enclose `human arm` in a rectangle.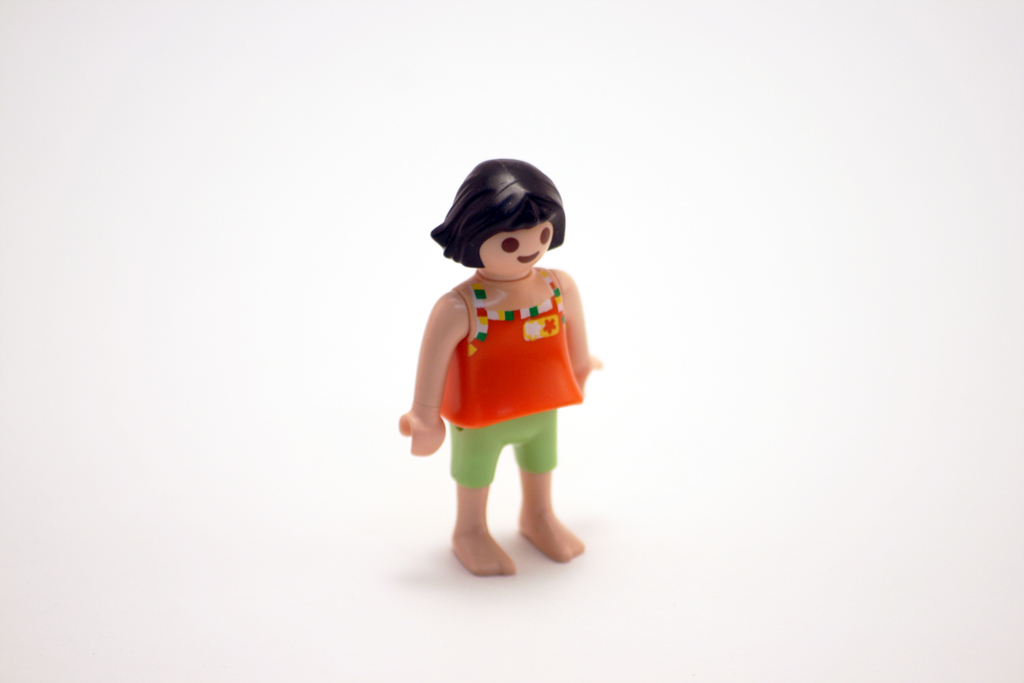
region(554, 270, 602, 387).
